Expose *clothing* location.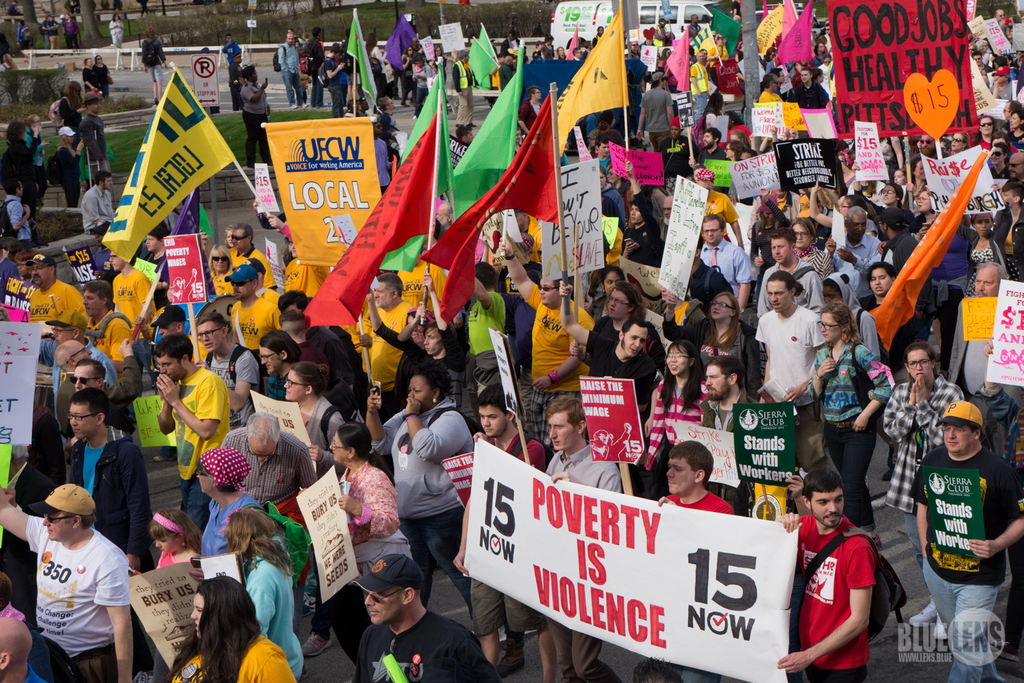
Exposed at select_region(344, 40, 362, 87).
